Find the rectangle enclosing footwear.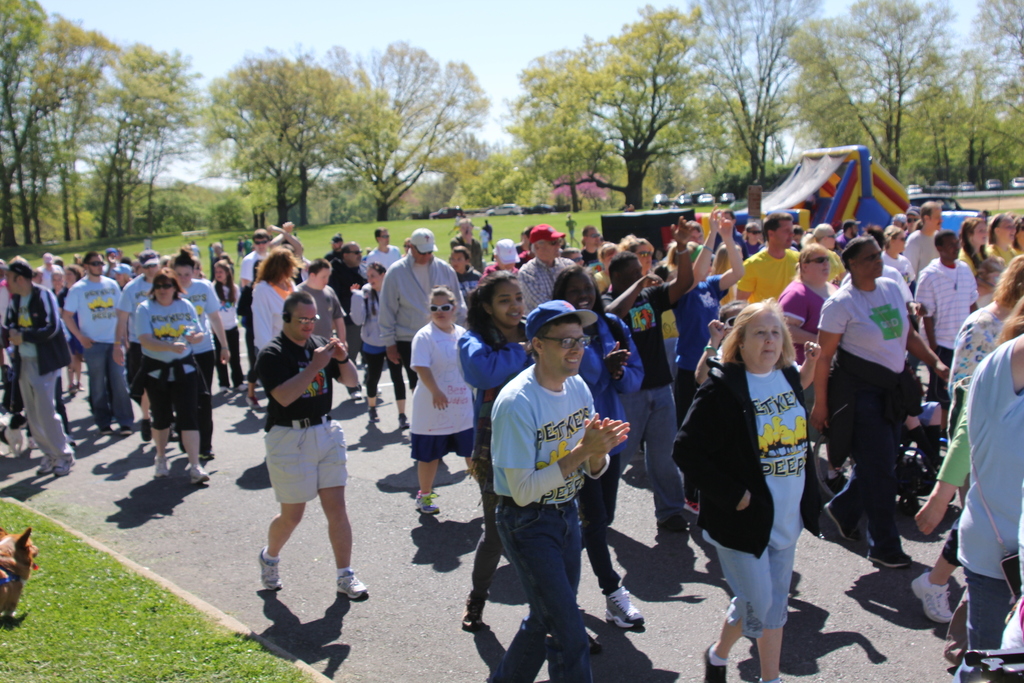
x1=415, y1=488, x2=440, y2=514.
